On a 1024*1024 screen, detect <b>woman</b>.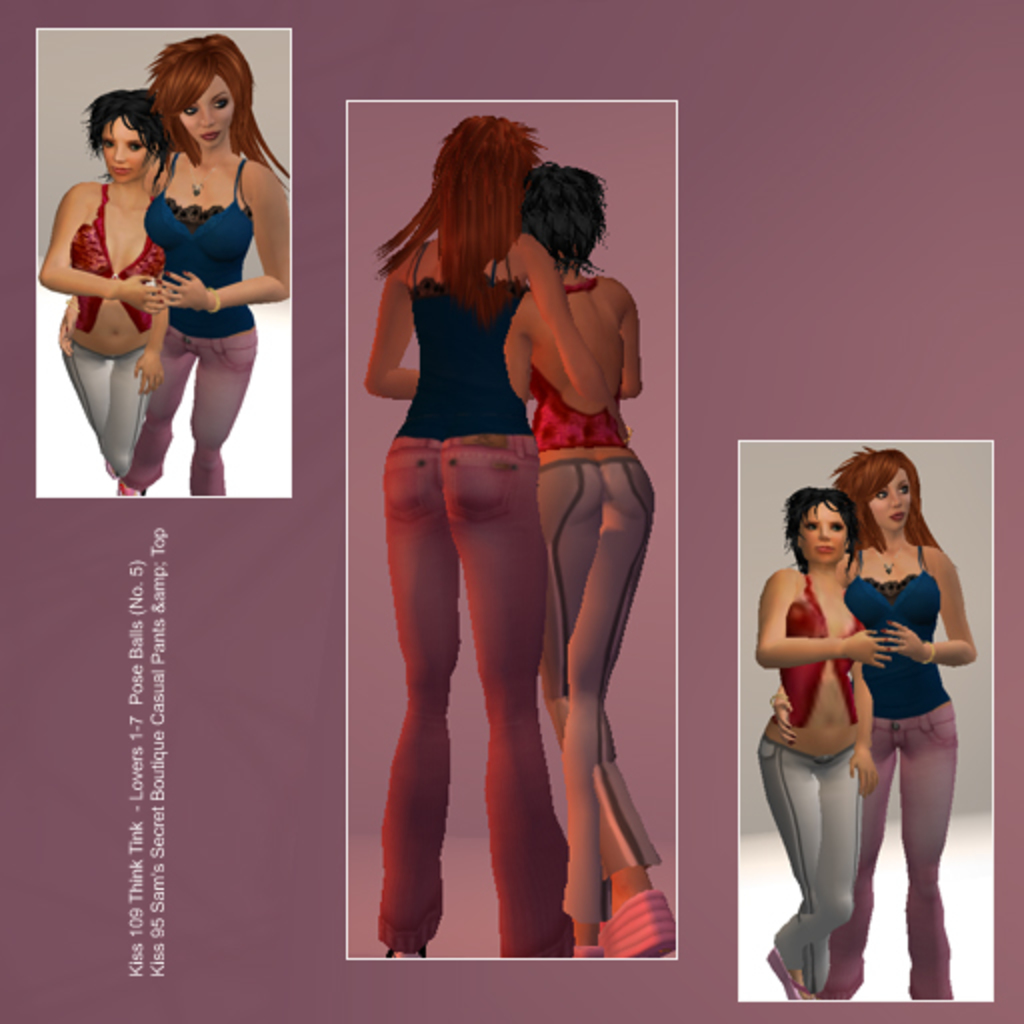
crop(118, 34, 294, 502).
